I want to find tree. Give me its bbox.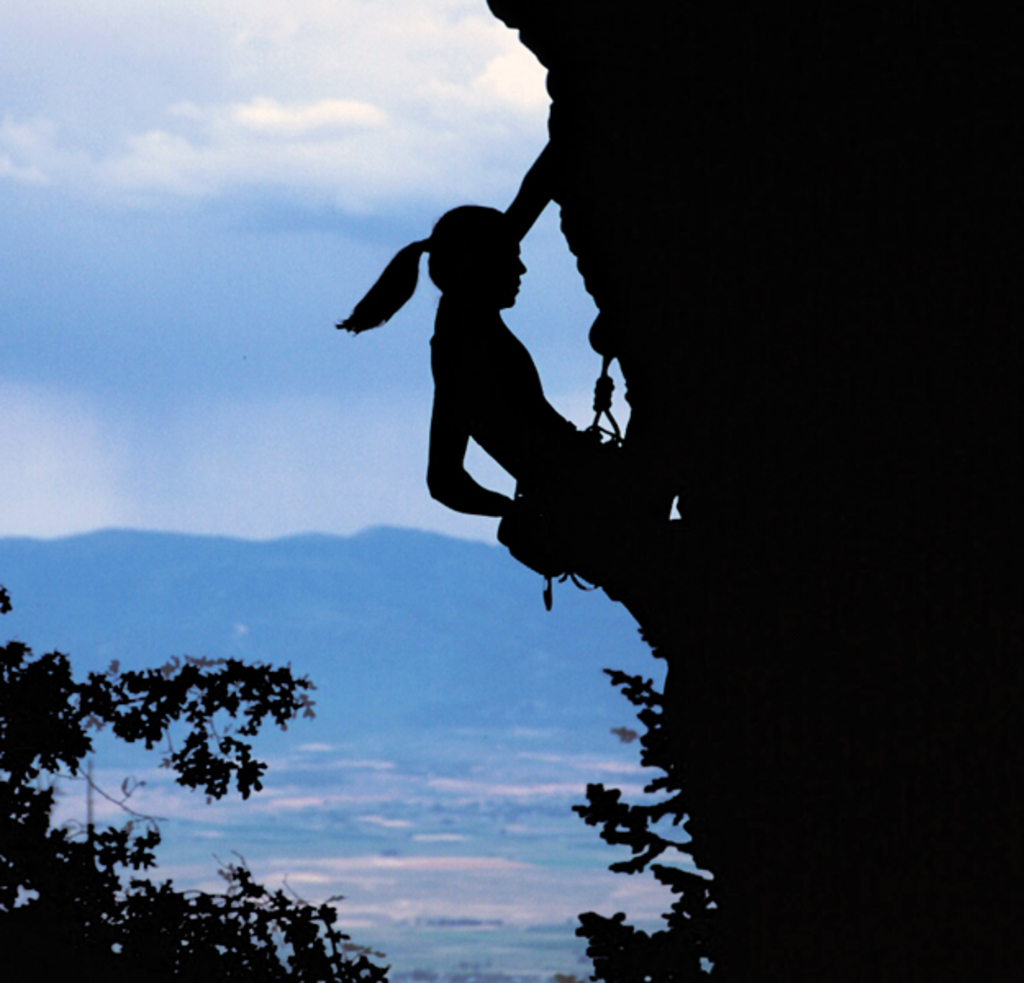
pyautogui.locateOnScreen(559, 637, 736, 981).
